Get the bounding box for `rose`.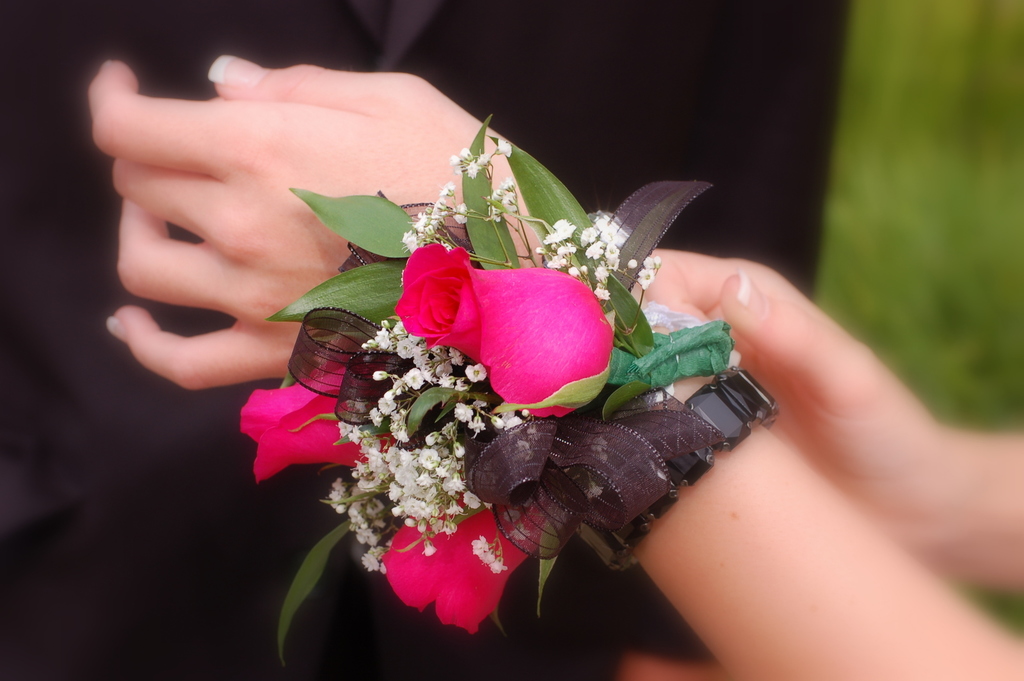
389 239 611 424.
